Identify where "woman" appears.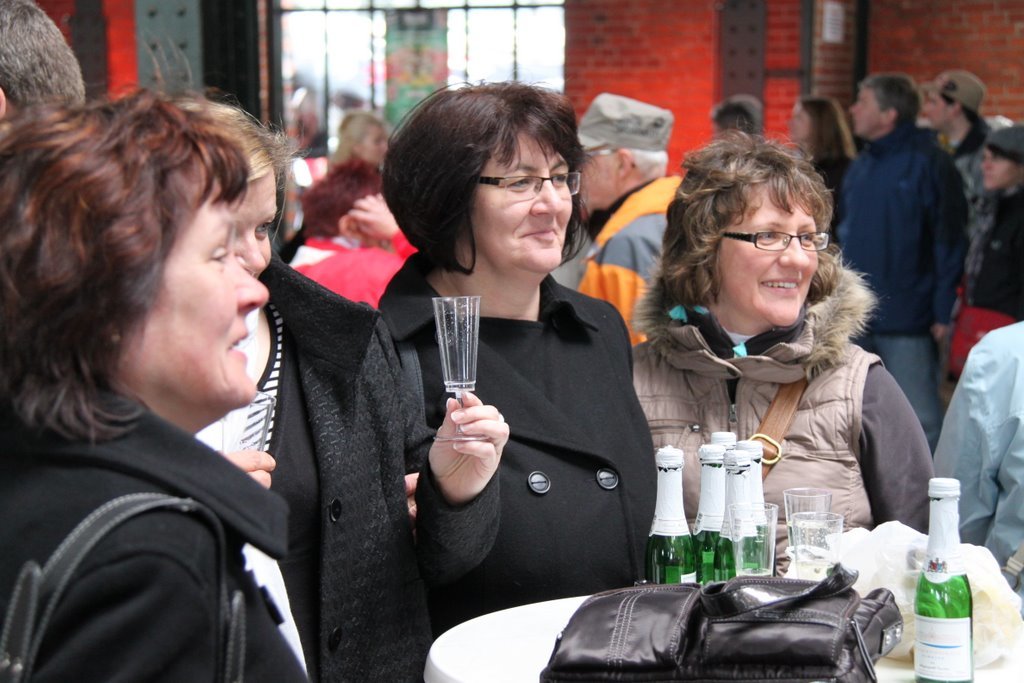
Appears at [954,126,1023,383].
